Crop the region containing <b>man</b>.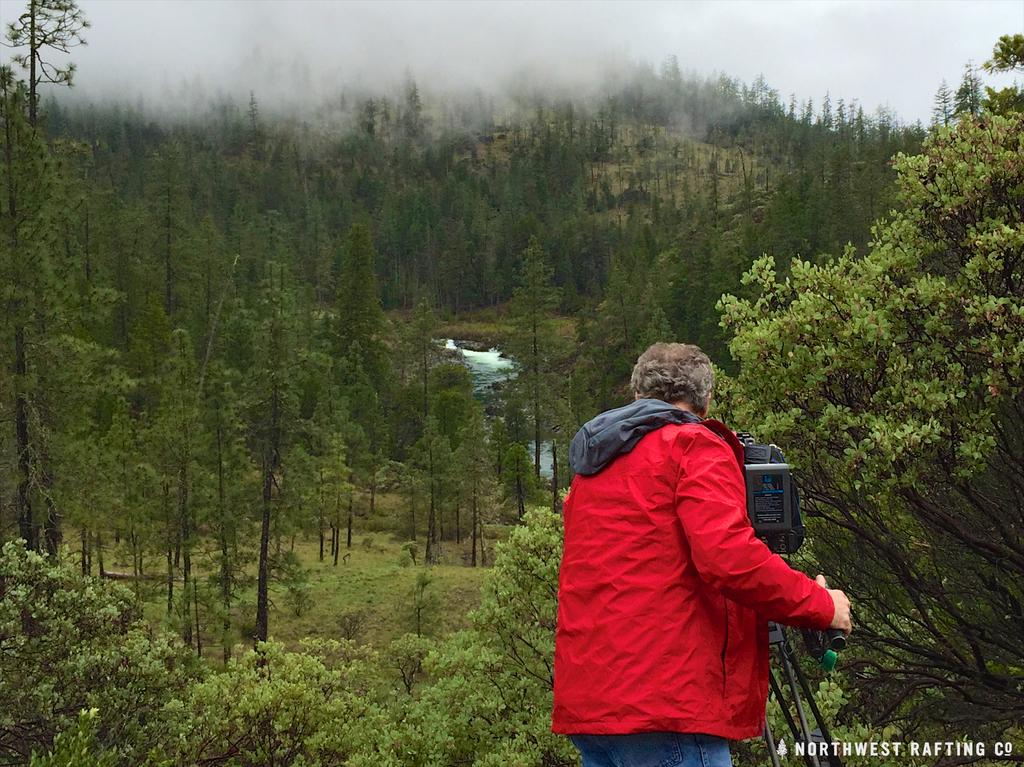
Crop region: [x1=534, y1=327, x2=826, y2=757].
